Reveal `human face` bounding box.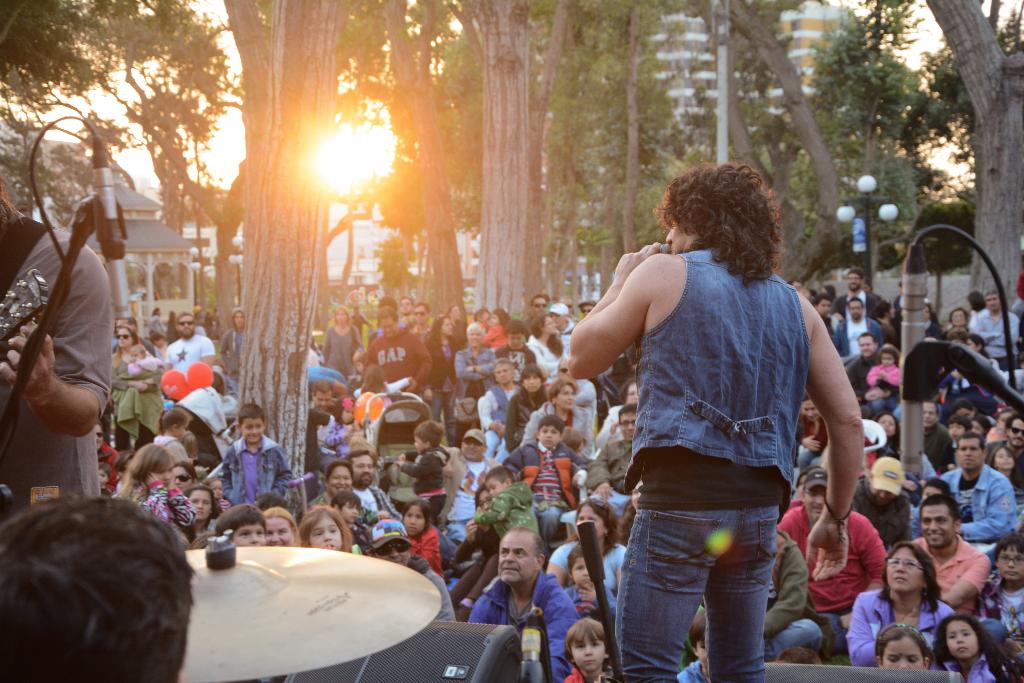
Revealed: 145:452:178:491.
